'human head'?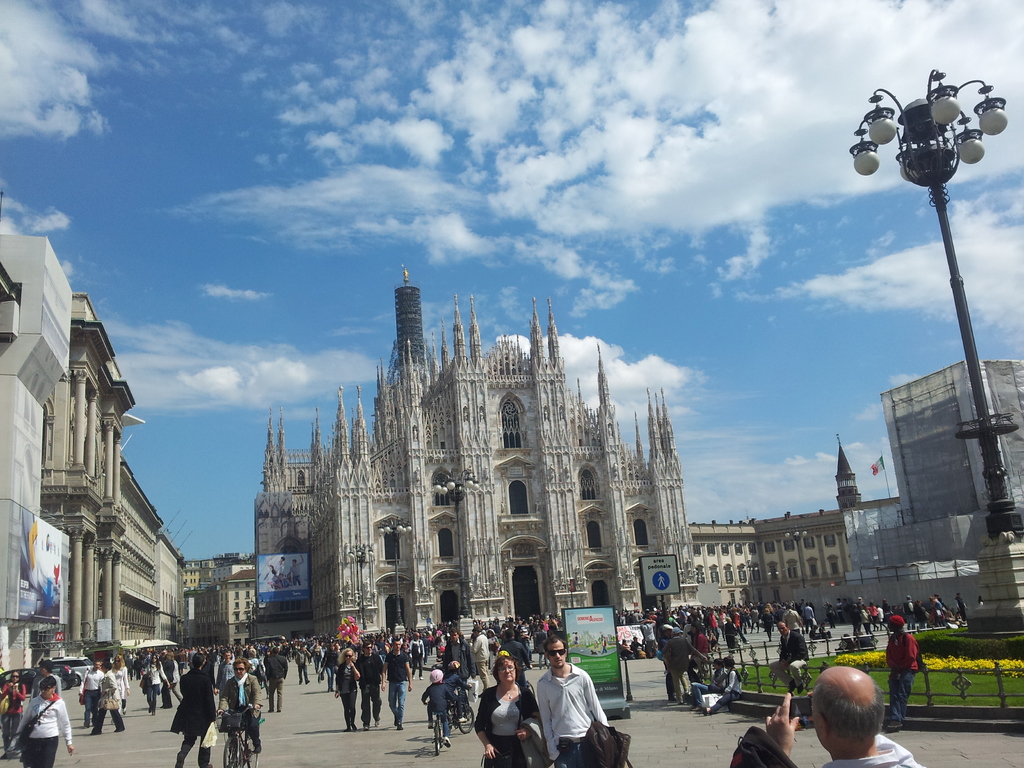
223 652 233 662
